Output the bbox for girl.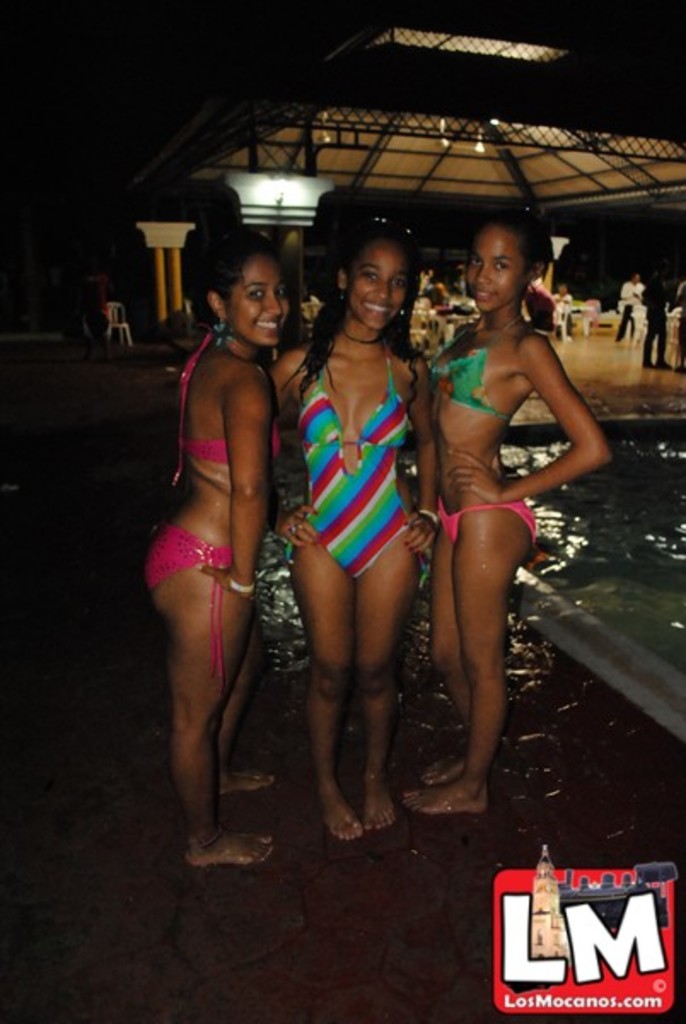
crop(142, 242, 280, 869).
